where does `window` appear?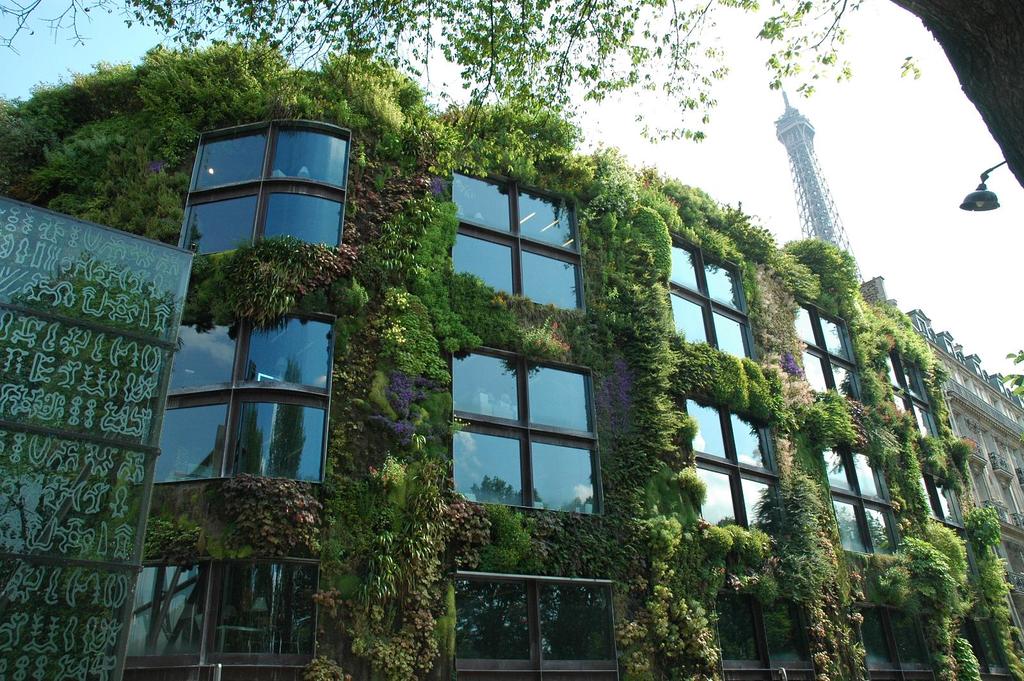
Appears at 796/300/863/405.
